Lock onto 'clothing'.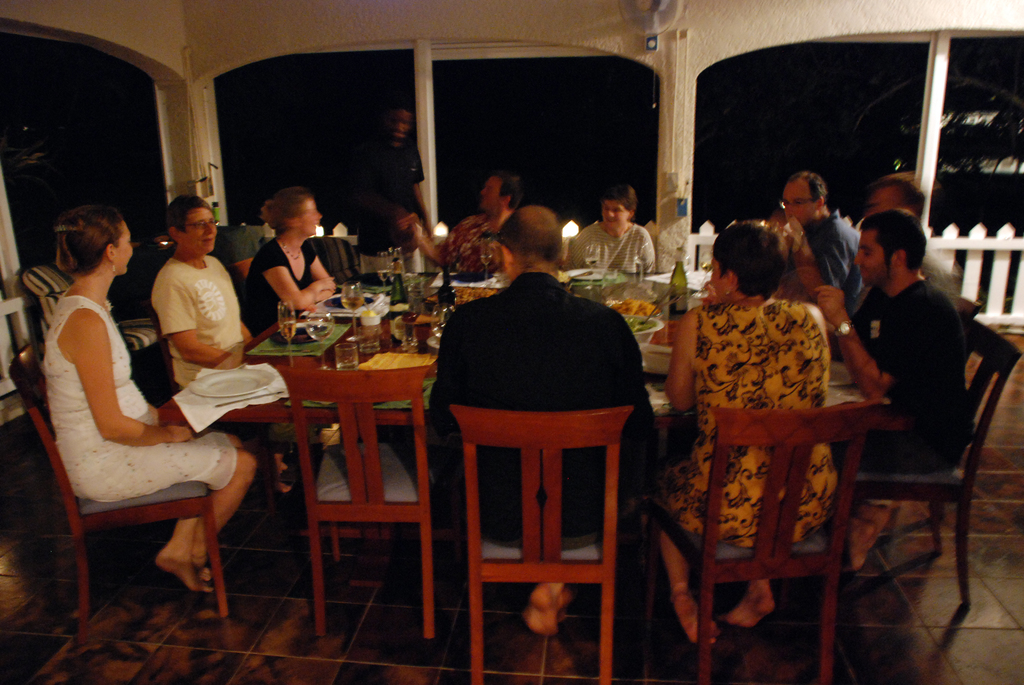
Locked: l=657, t=301, r=828, b=546.
